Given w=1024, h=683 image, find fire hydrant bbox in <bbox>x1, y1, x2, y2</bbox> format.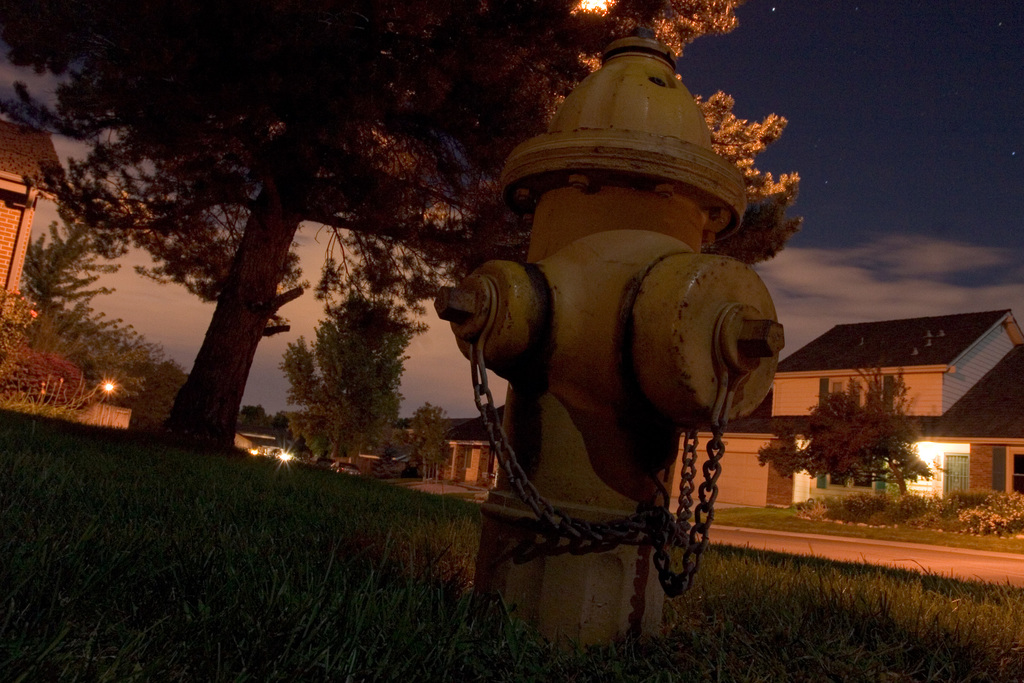
<bbox>436, 25, 784, 658</bbox>.
